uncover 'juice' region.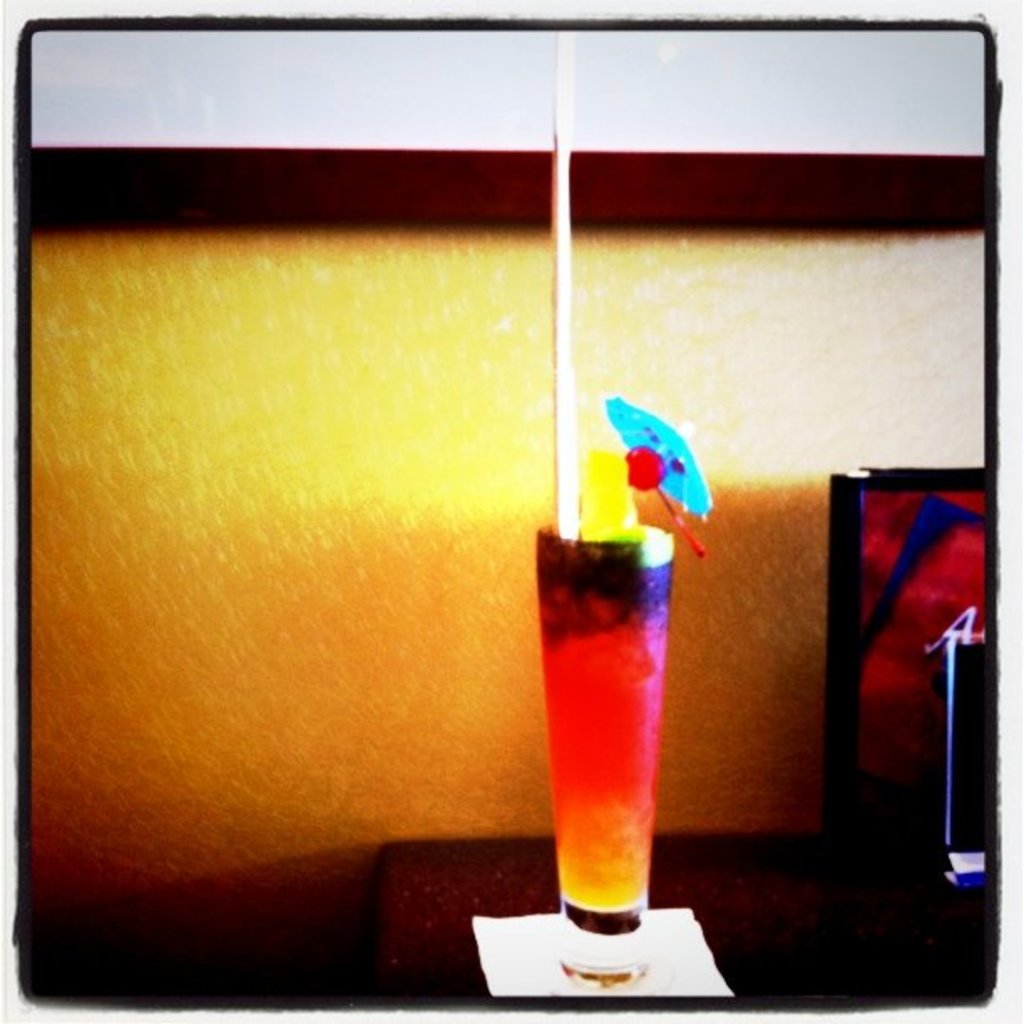
Uncovered: [left=537, top=499, right=689, bottom=965].
